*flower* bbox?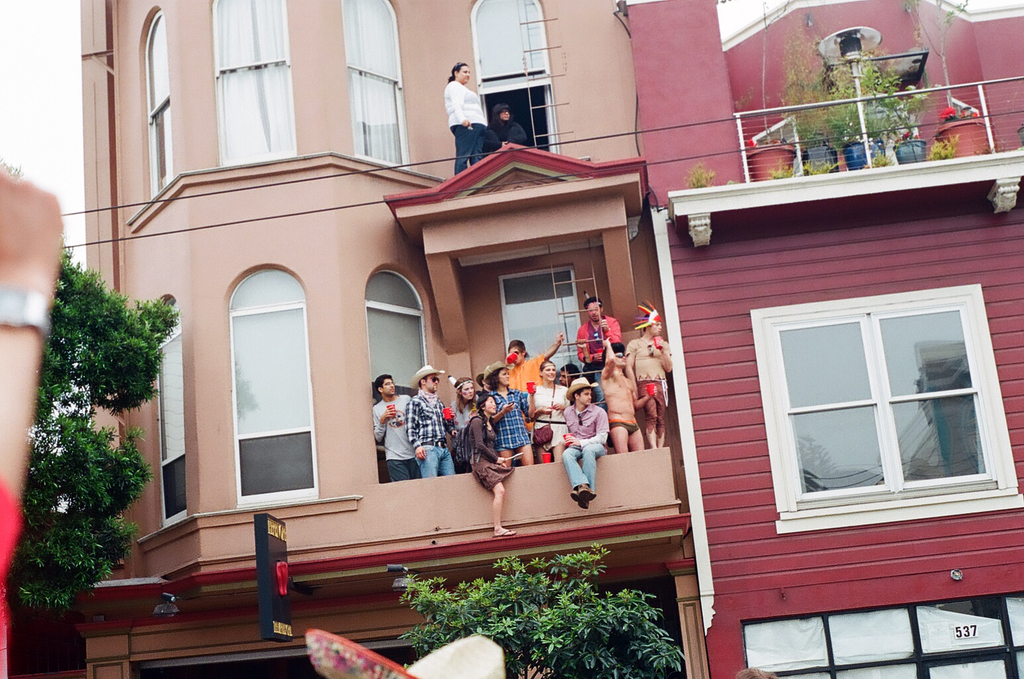
locate(969, 111, 980, 121)
